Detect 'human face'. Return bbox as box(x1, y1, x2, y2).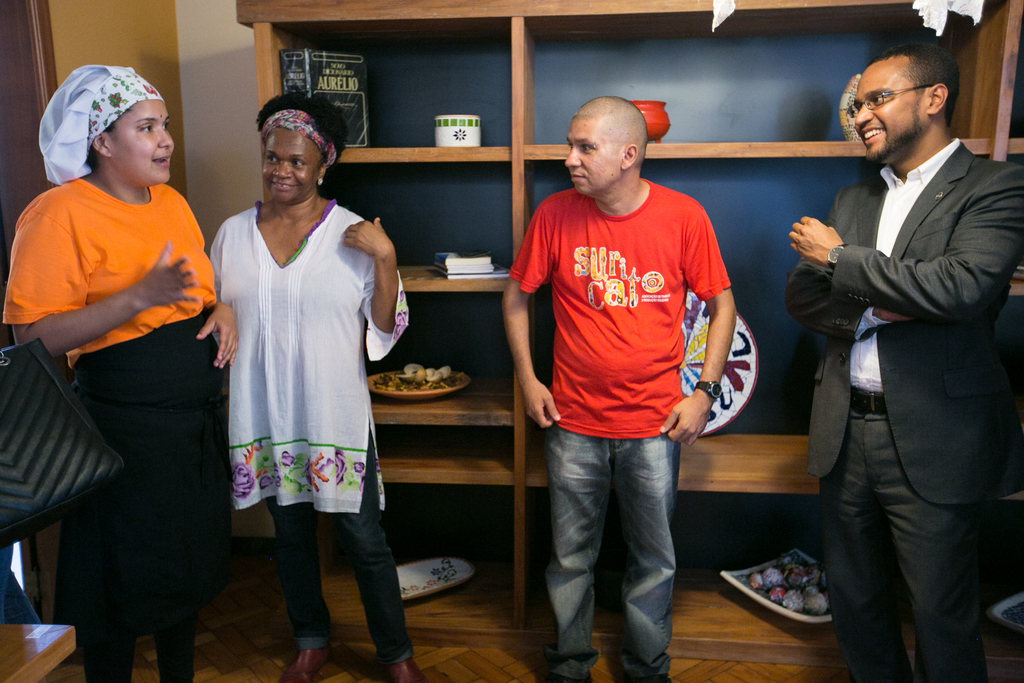
box(107, 106, 175, 183).
